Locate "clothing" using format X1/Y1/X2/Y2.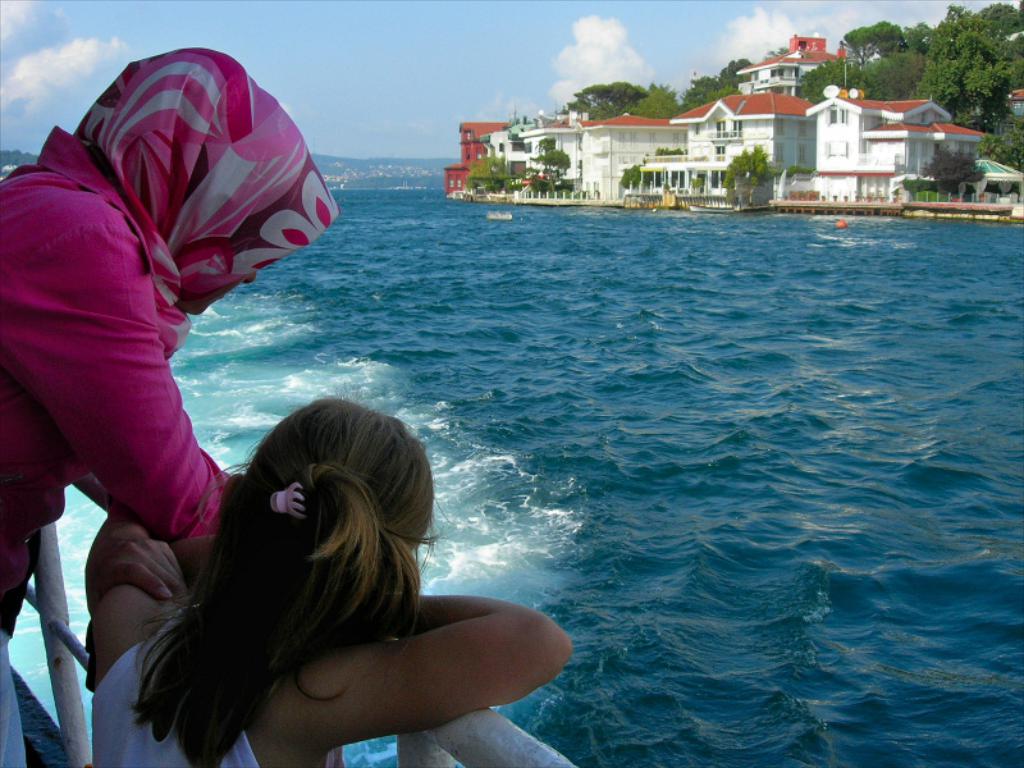
93/630/344/767.
